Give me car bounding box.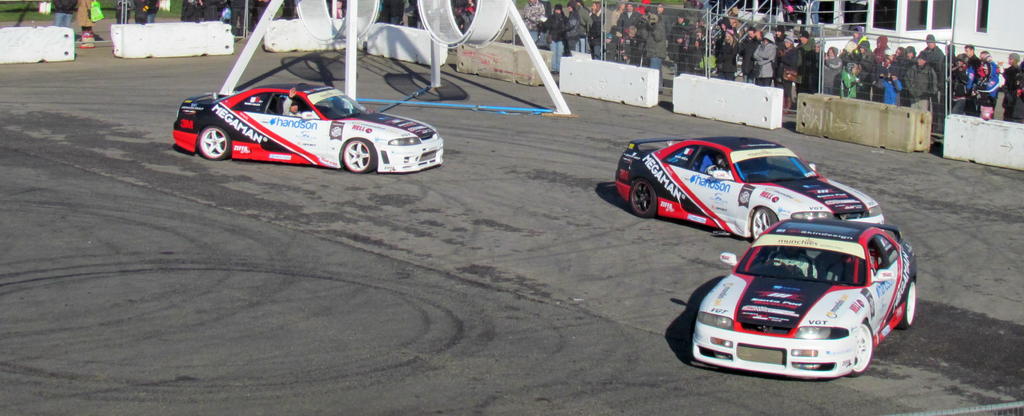
l=612, t=129, r=890, b=243.
